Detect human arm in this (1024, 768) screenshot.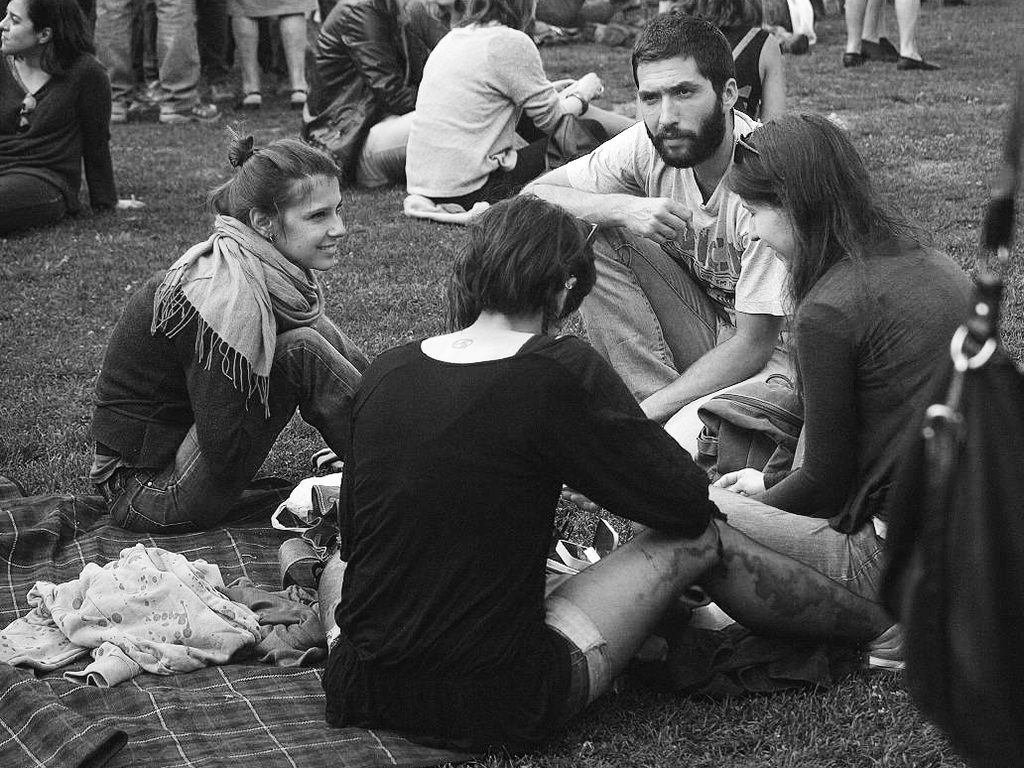
Detection: [x1=517, y1=124, x2=699, y2=241].
